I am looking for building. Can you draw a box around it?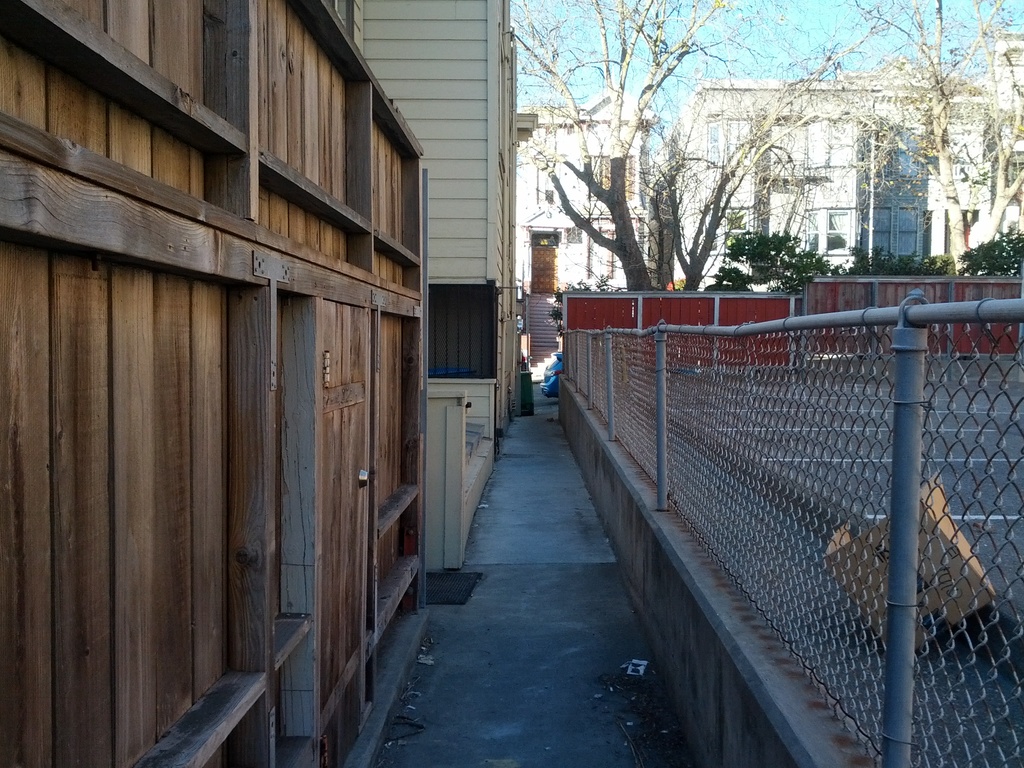
Sure, the bounding box is select_region(678, 72, 1000, 290).
